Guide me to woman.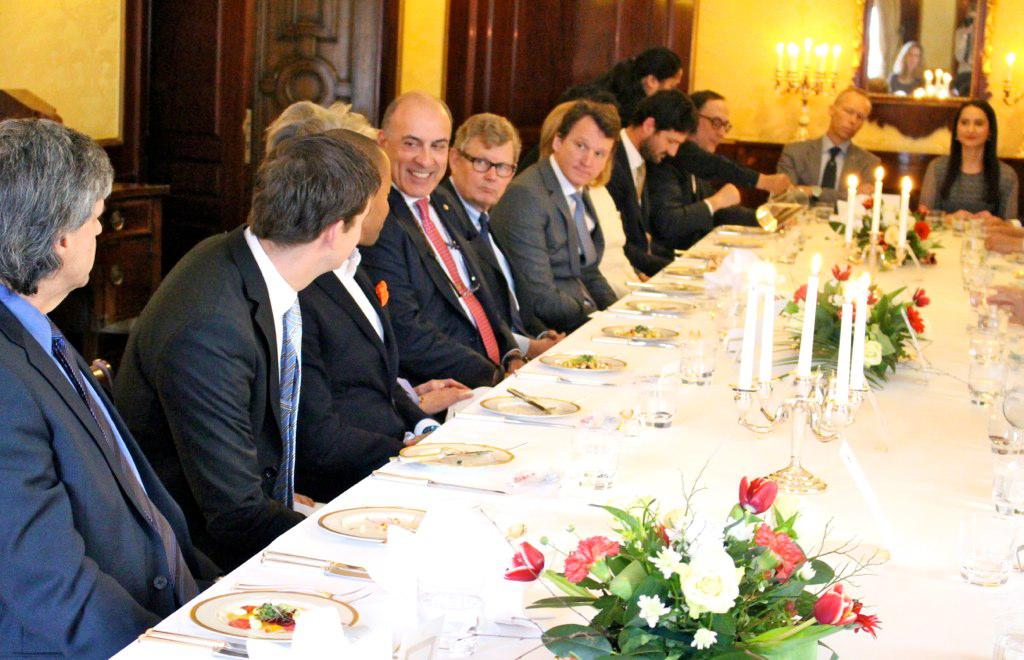
Guidance: {"x1": 581, "y1": 51, "x2": 799, "y2": 240}.
